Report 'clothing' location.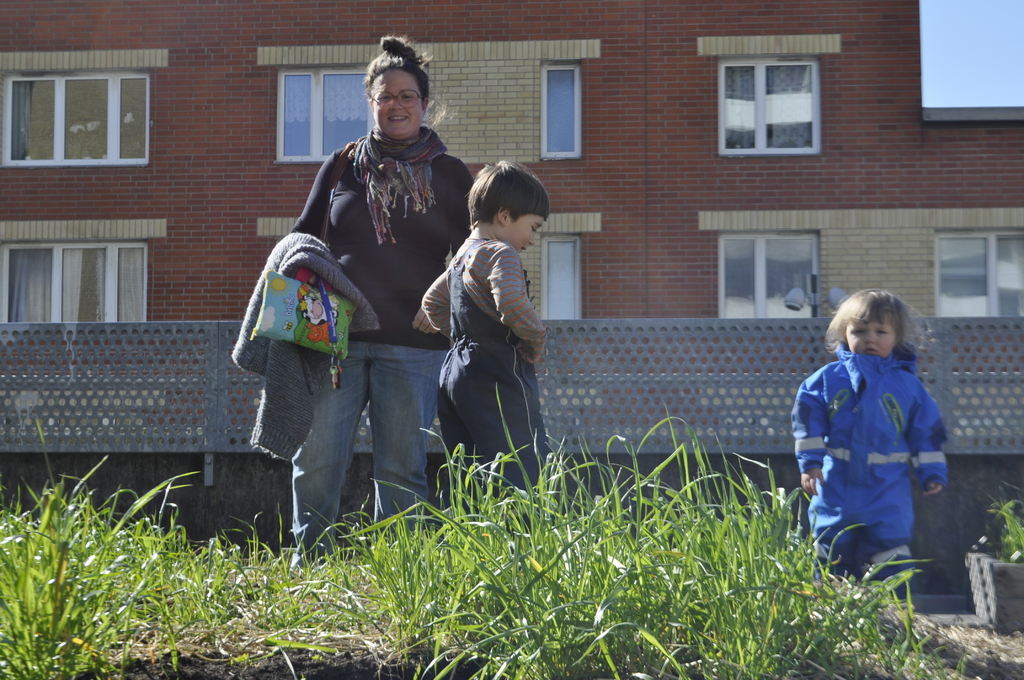
Report: 423:238:546:533.
